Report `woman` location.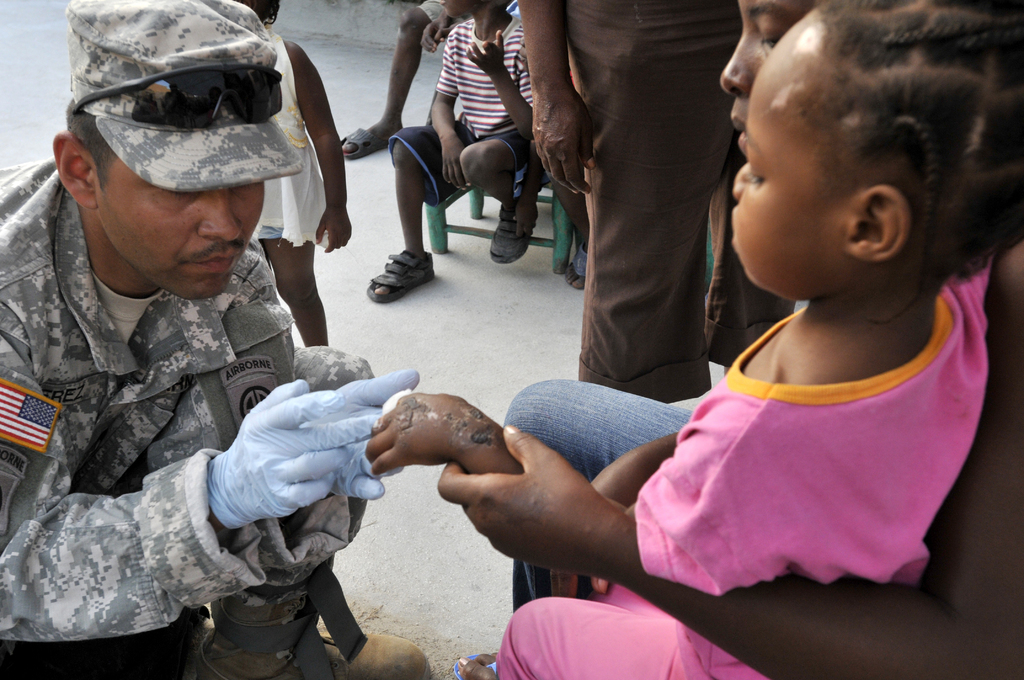
Report: [left=454, top=0, right=1023, bottom=679].
